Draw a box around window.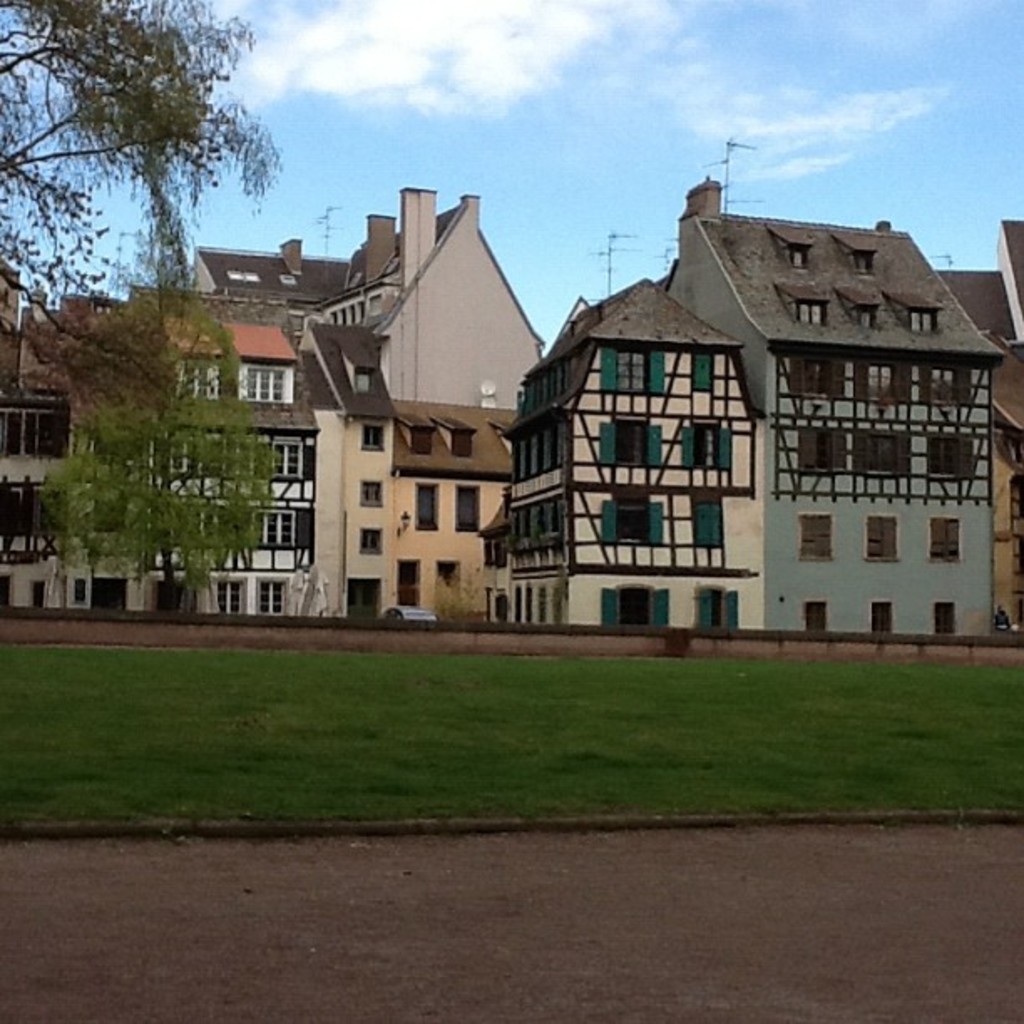
BBox(176, 360, 214, 400).
